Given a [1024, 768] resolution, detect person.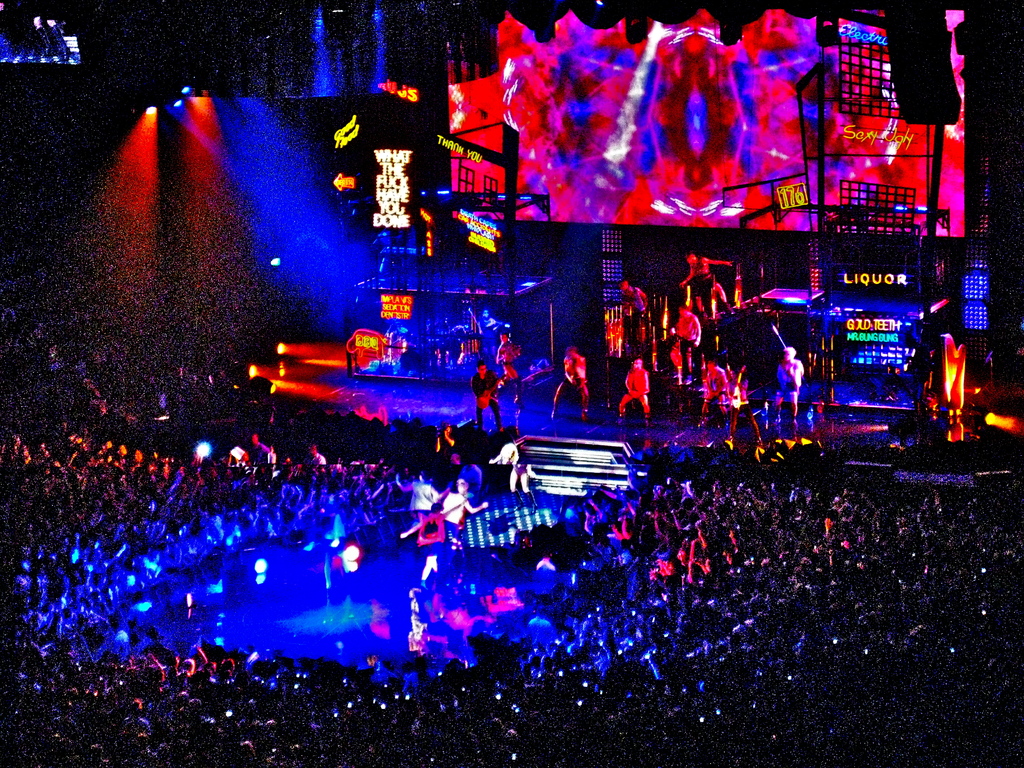
{"left": 9, "top": 425, "right": 1023, "bottom": 765}.
